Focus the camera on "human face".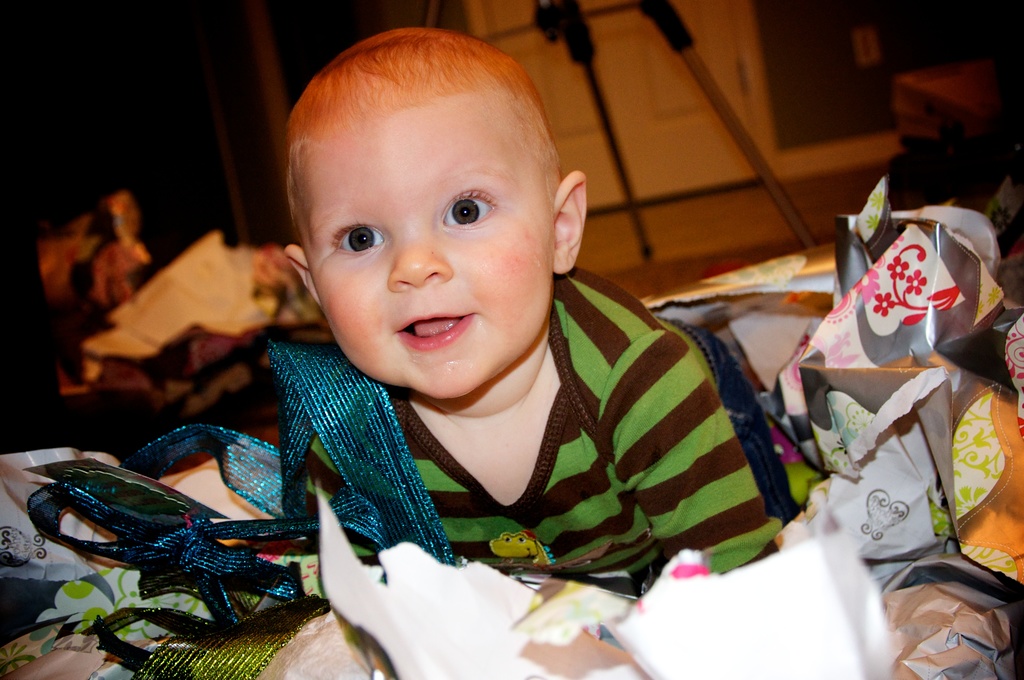
Focus region: (left=292, top=39, right=564, bottom=405).
